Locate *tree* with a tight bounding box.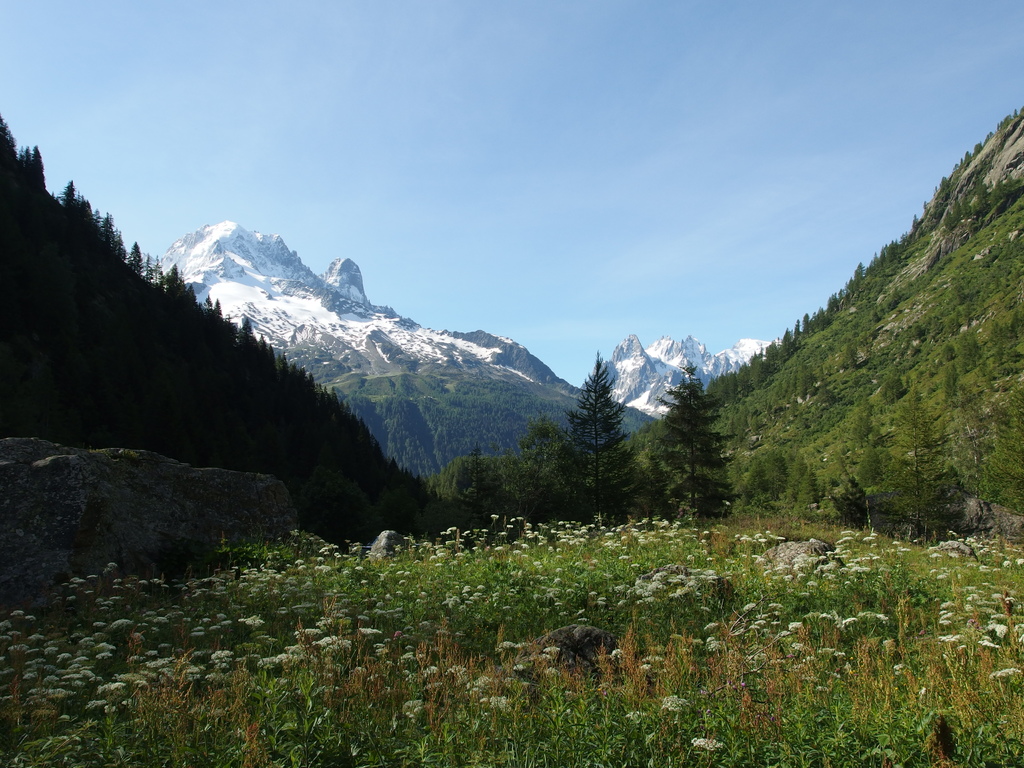
(654, 361, 740, 526).
